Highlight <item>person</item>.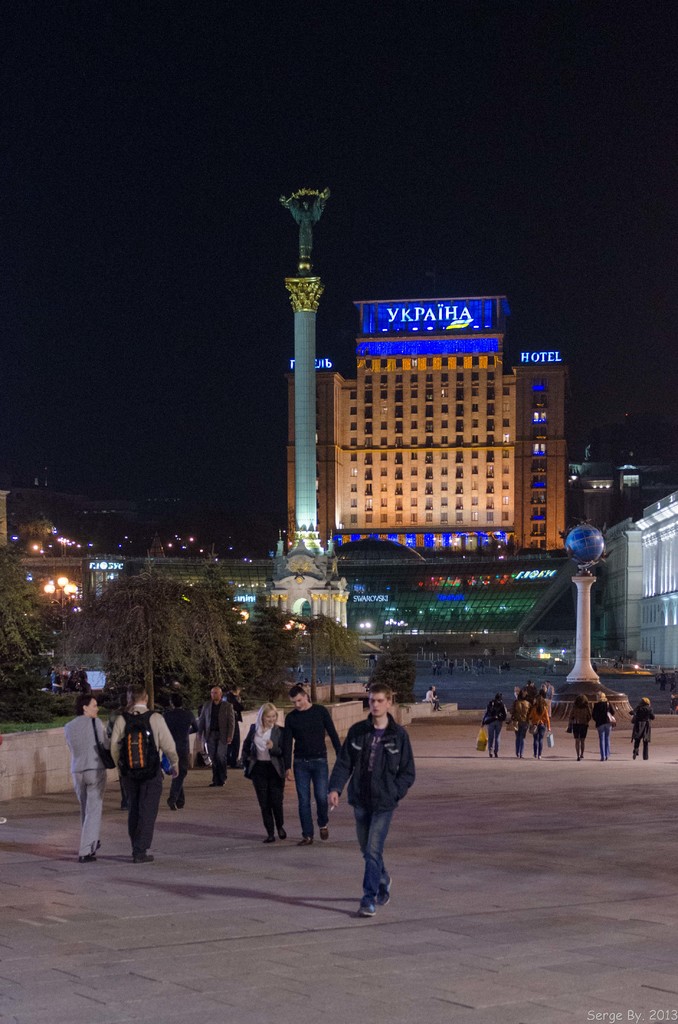
Highlighted region: select_region(280, 689, 342, 843).
